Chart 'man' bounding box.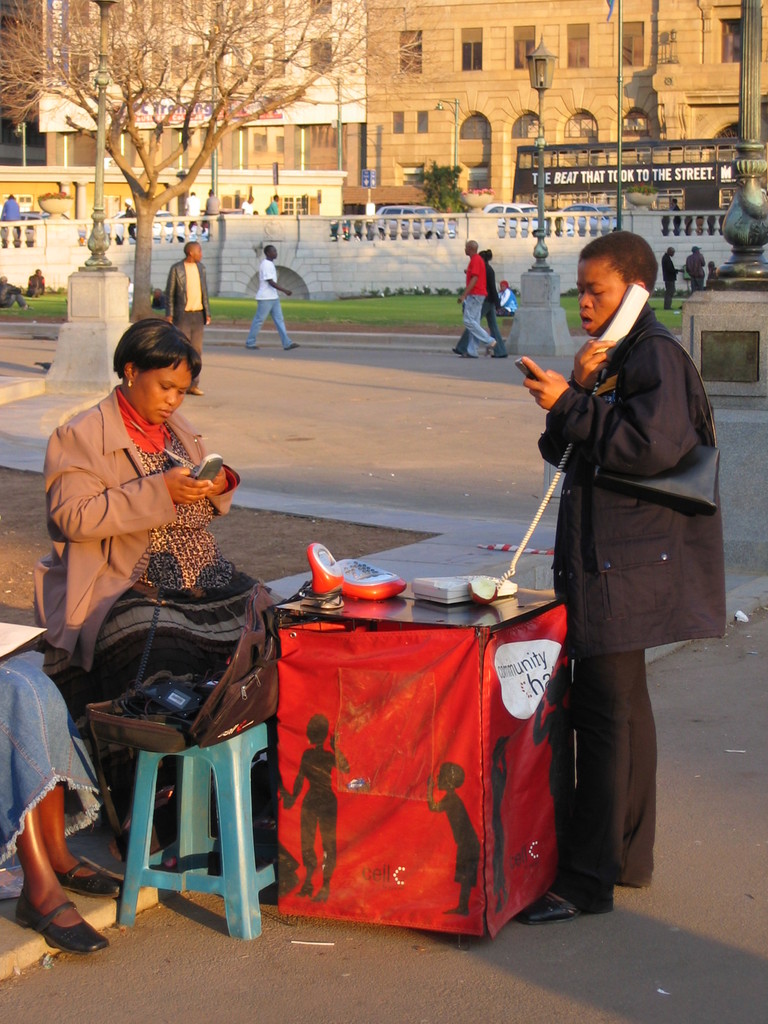
Charted: 452/239/497/360.
